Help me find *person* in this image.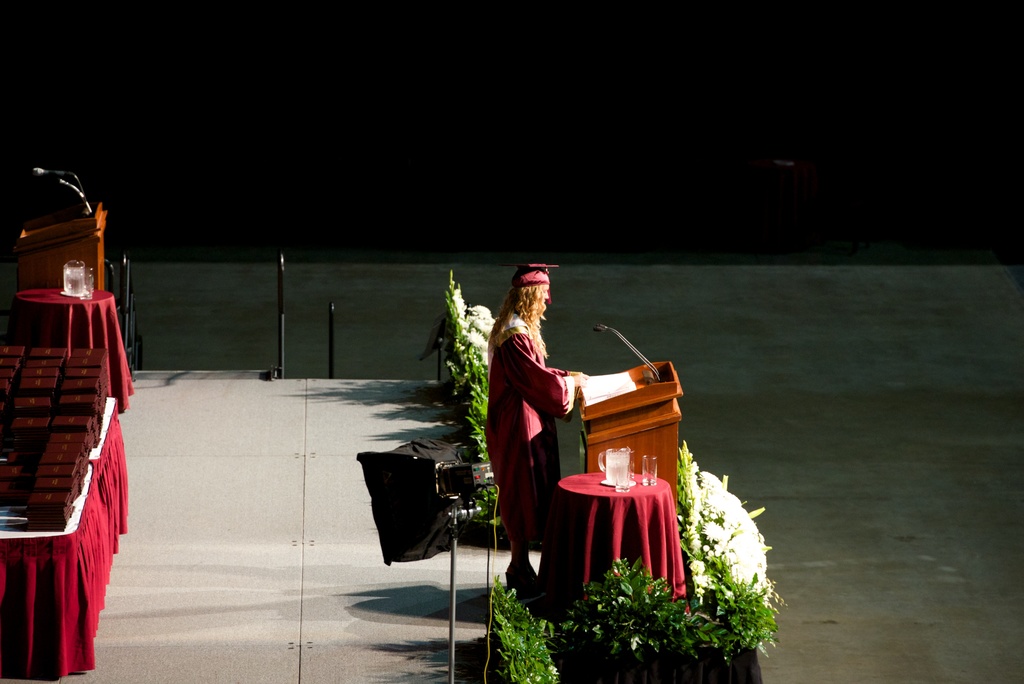
Found it: rect(485, 263, 590, 589).
